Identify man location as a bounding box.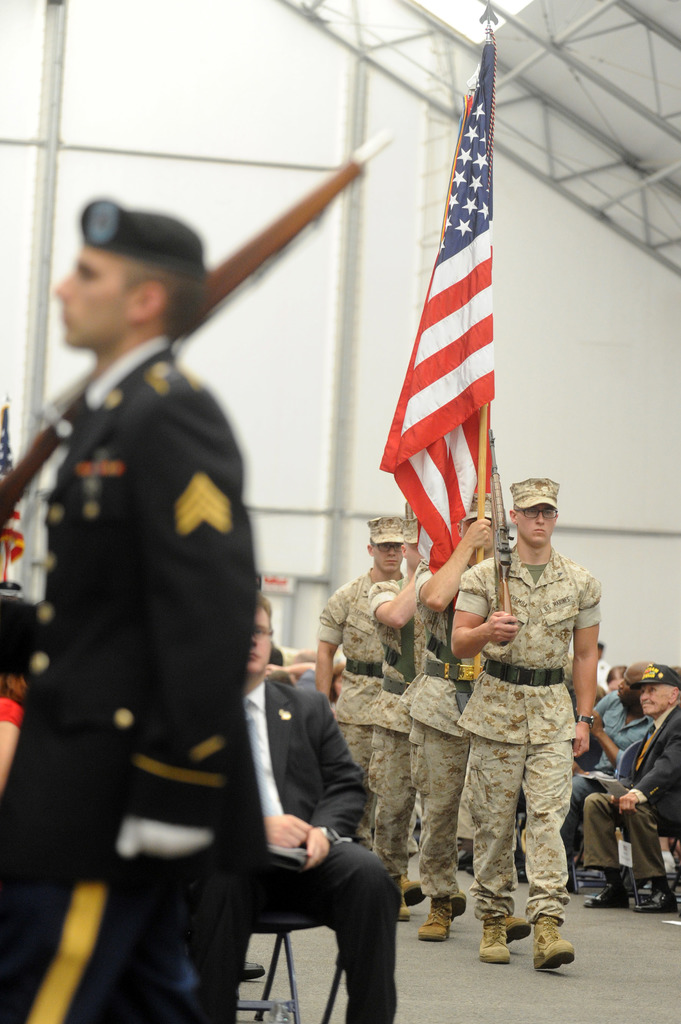
x1=0, y1=190, x2=246, y2=1018.
